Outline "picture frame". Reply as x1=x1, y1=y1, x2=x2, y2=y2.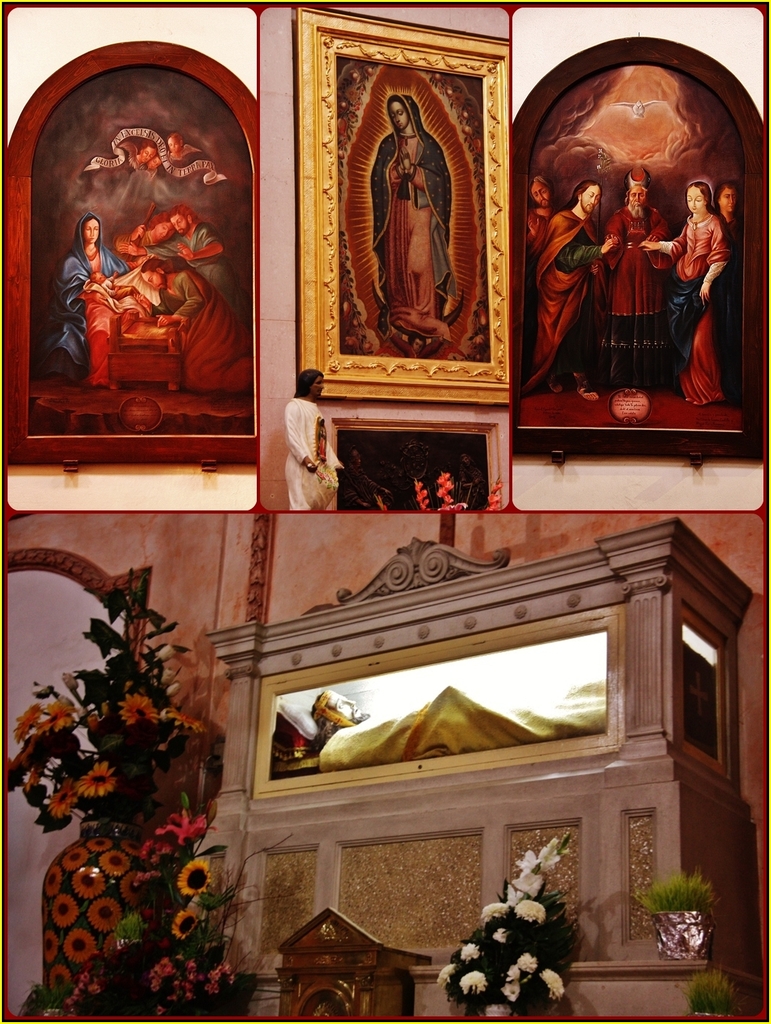
x1=293, y1=4, x2=510, y2=407.
